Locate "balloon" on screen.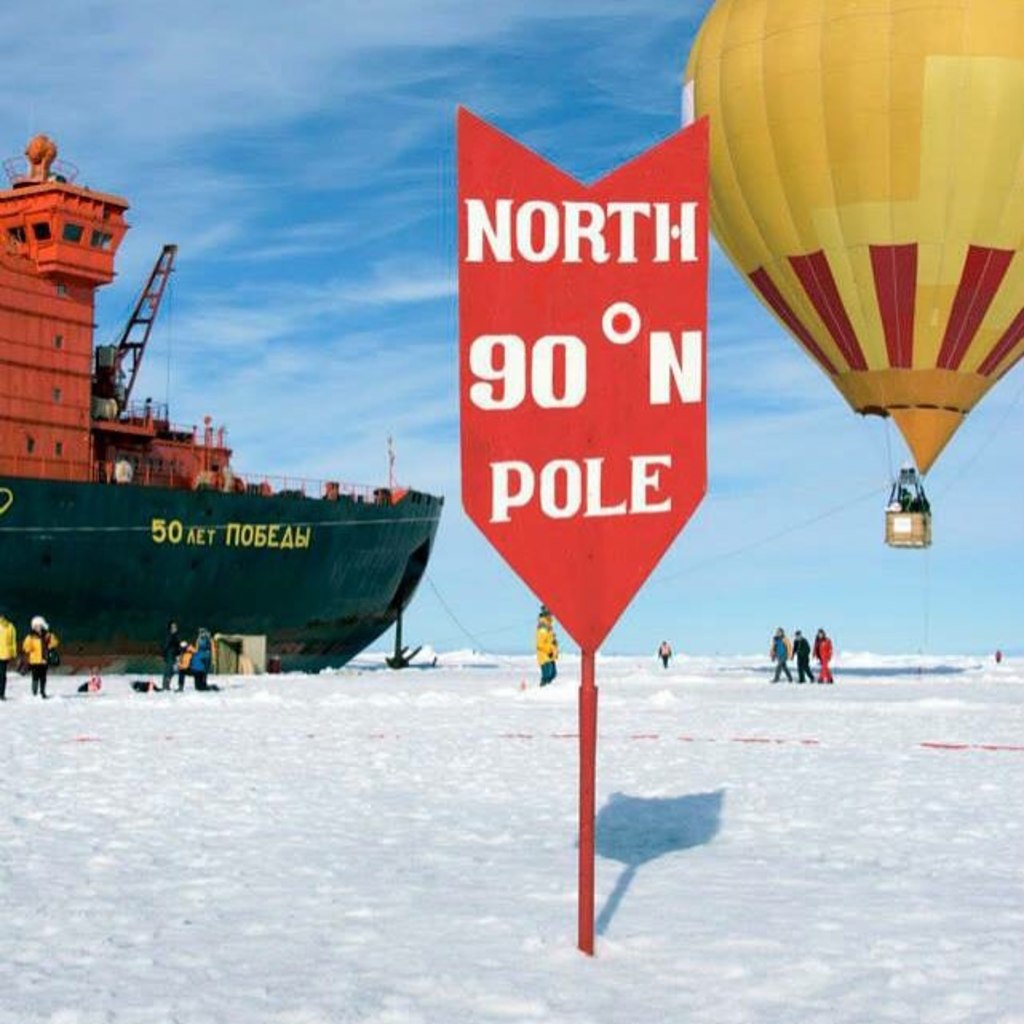
On screen at 677,0,1022,479.
